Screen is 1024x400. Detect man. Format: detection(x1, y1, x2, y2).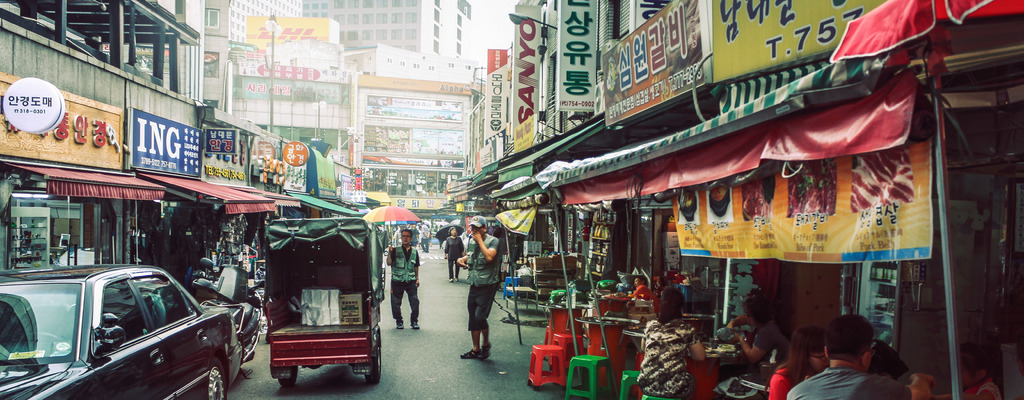
detection(804, 312, 904, 393).
